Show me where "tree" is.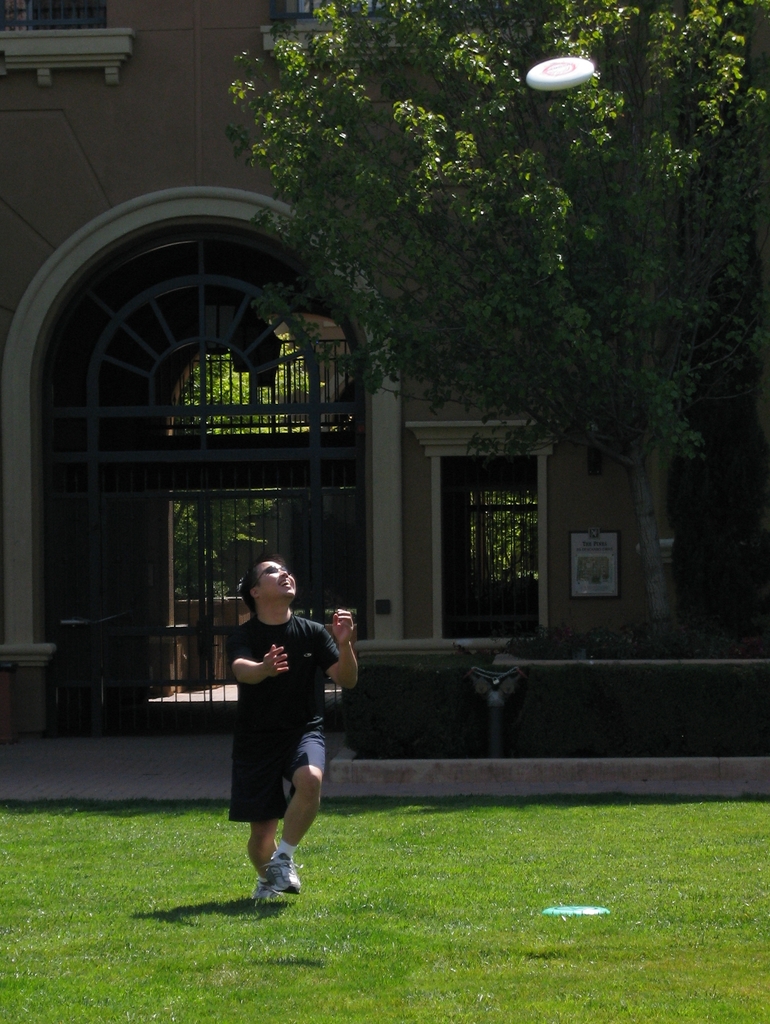
"tree" is at l=222, t=0, r=769, b=636.
